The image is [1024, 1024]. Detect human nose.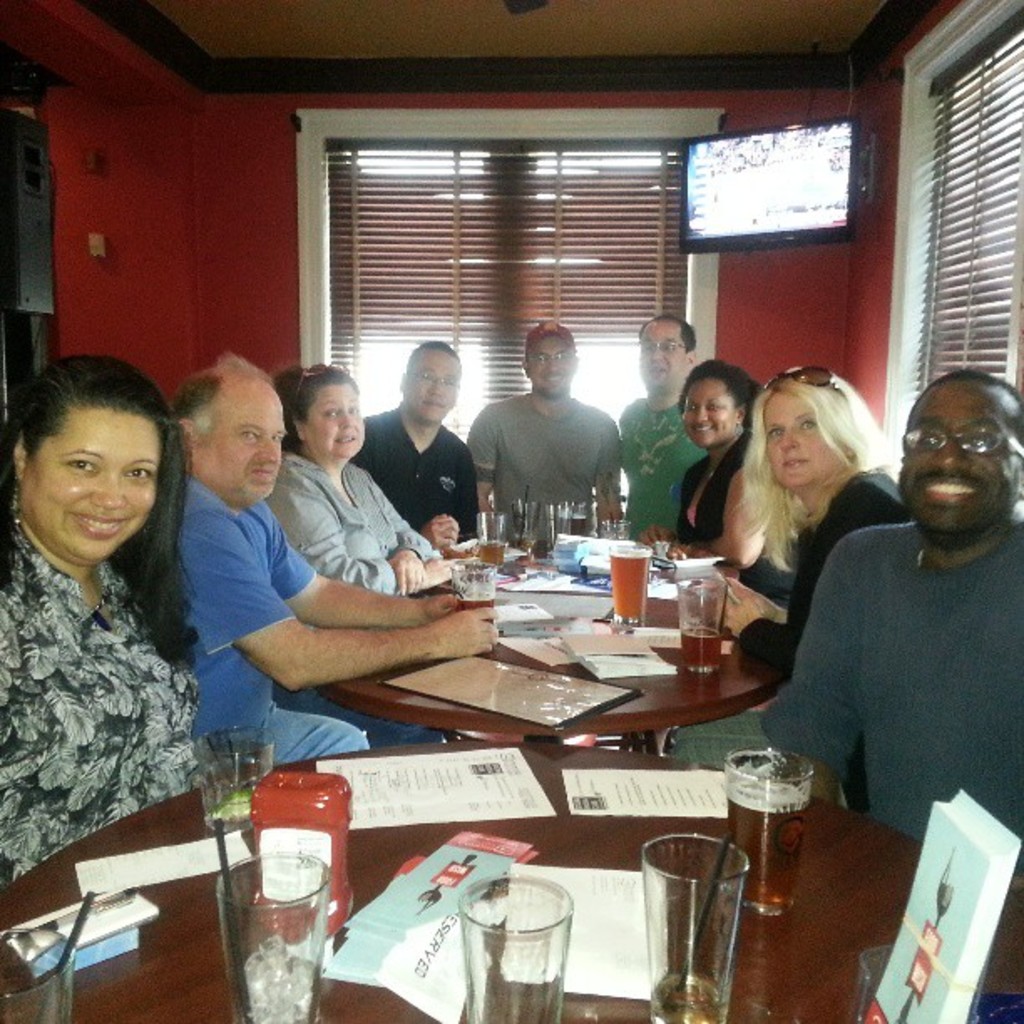
Detection: bbox=[544, 358, 564, 378].
